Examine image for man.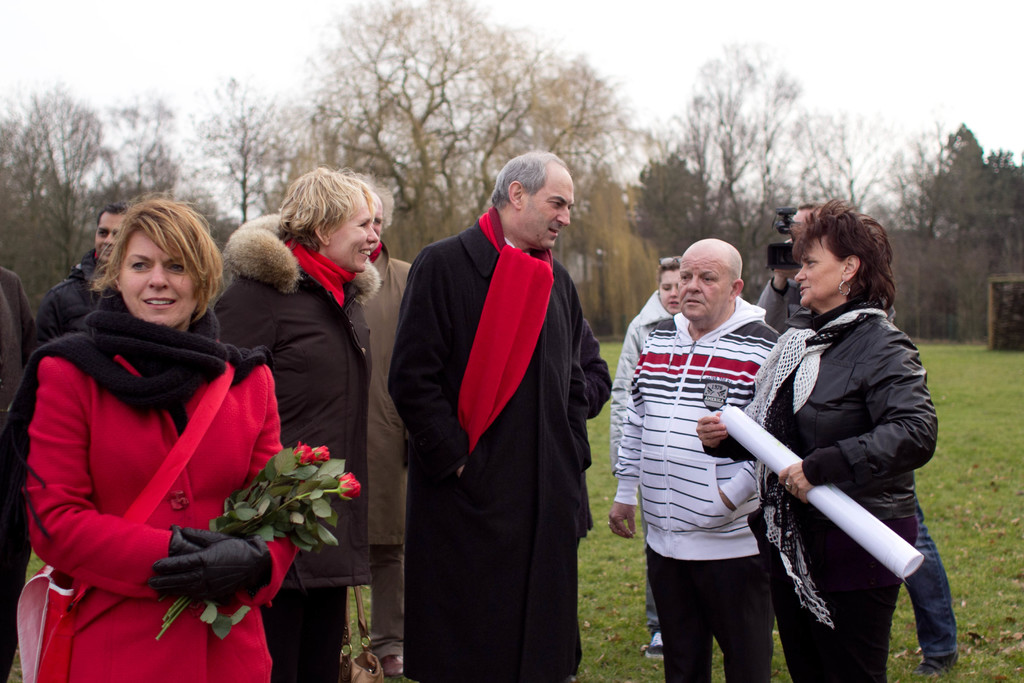
Examination result: <box>609,238,776,682</box>.
